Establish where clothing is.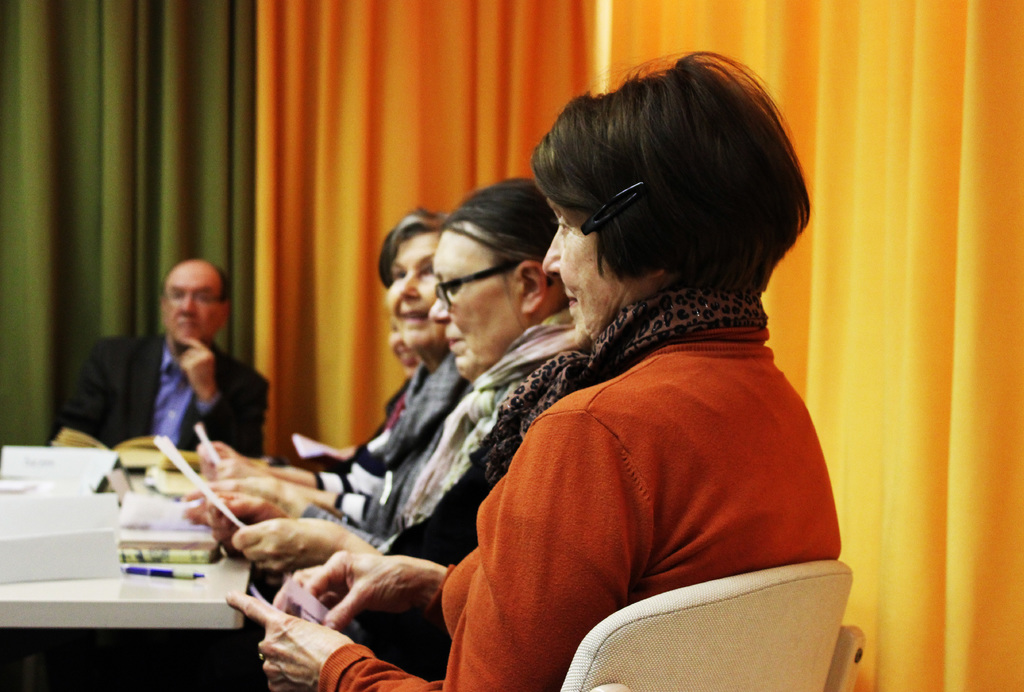
Established at (x1=317, y1=288, x2=842, y2=691).
